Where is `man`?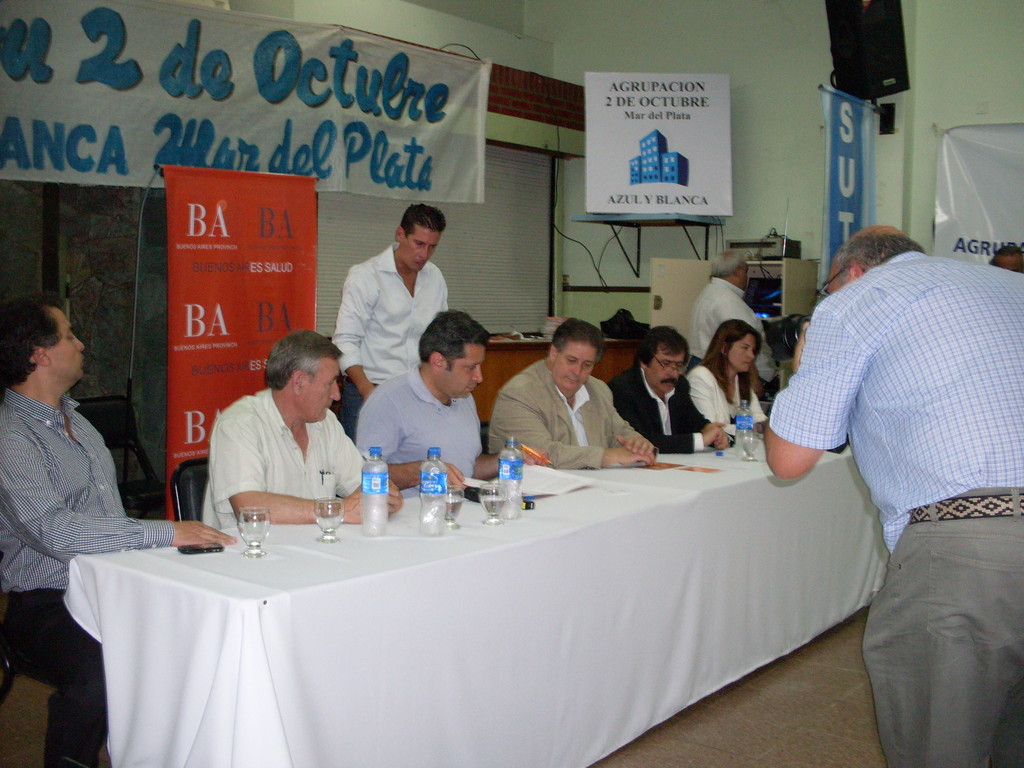
x1=761 y1=223 x2=1023 y2=767.
